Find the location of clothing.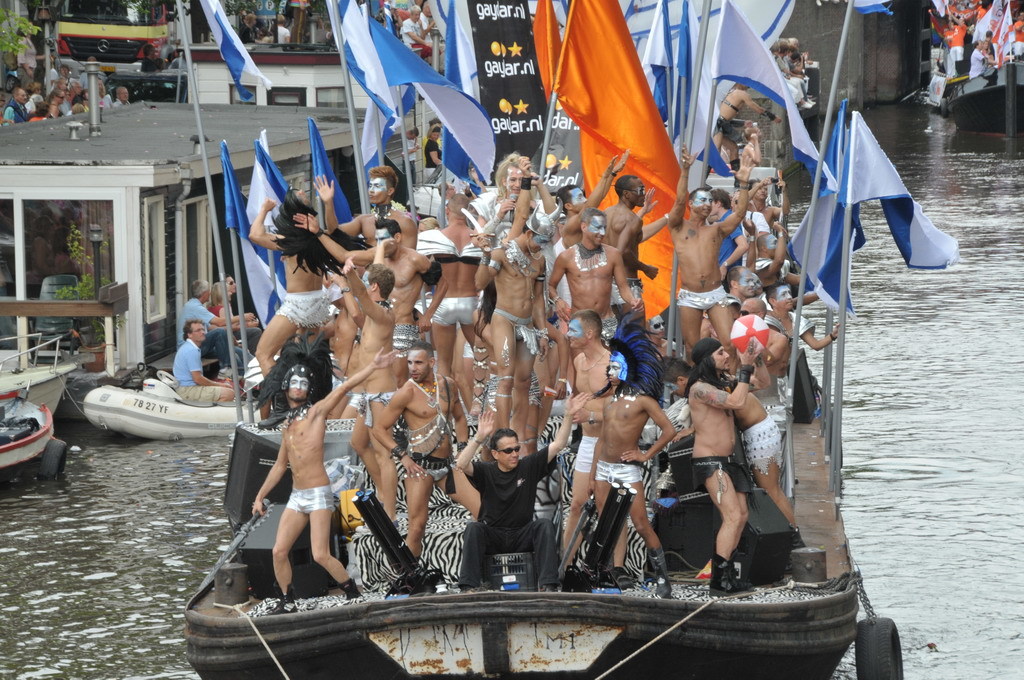
Location: [left=178, top=300, right=259, bottom=361].
